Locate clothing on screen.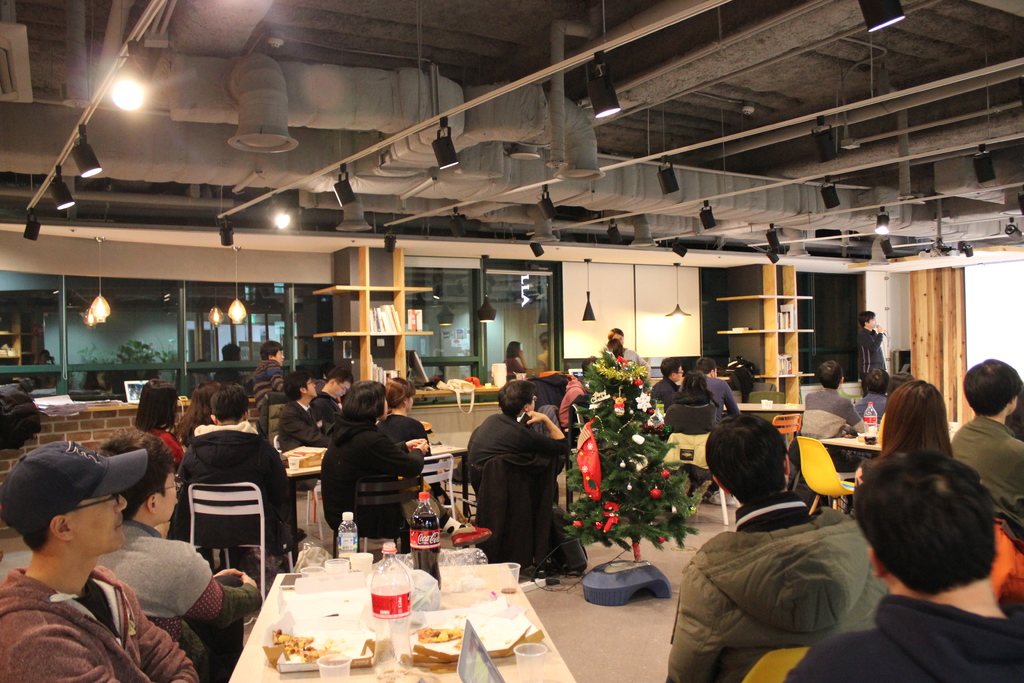
On screen at [109, 518, 252, 682].
